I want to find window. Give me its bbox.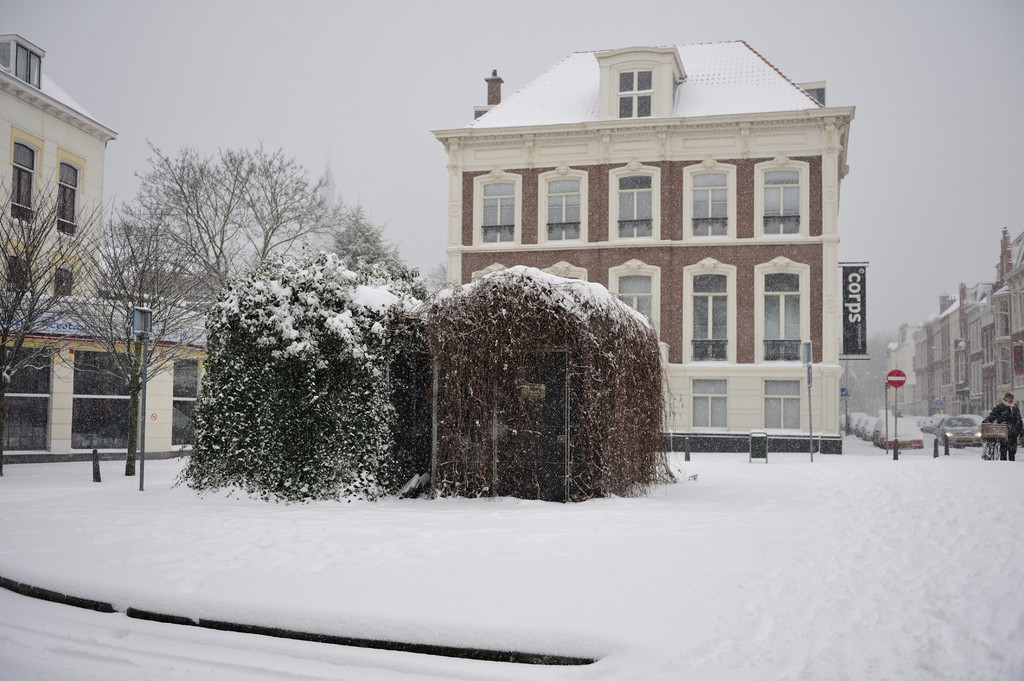
607,257,664,356.
